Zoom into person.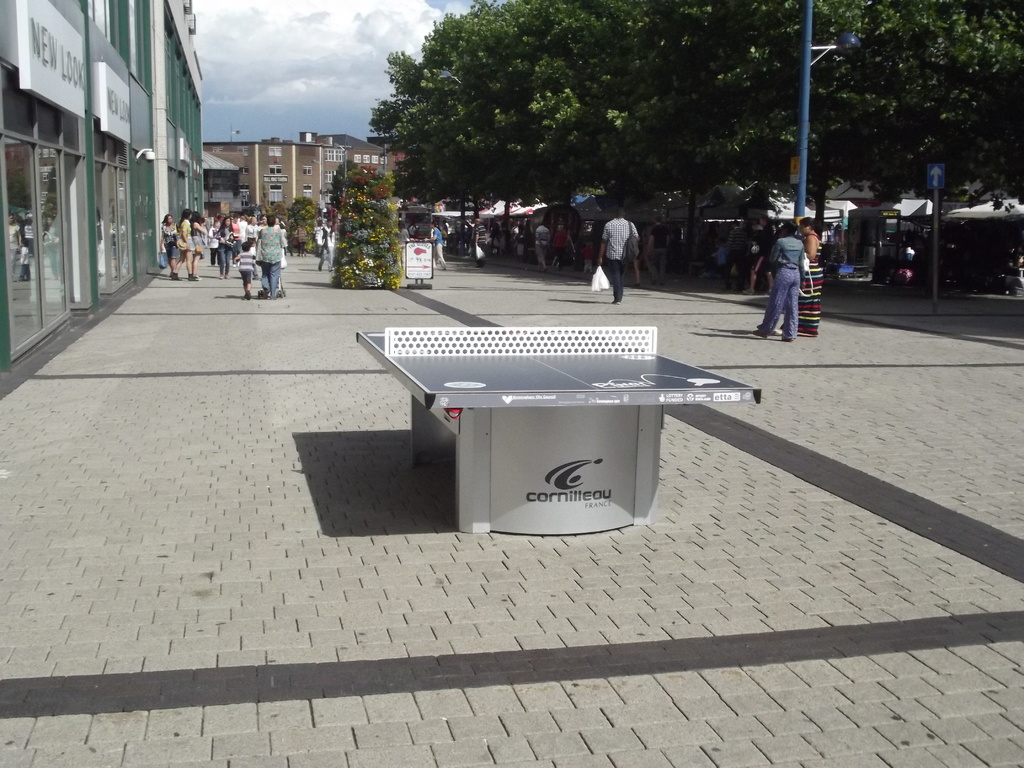
Zoom target: (left=257, top=213, right=267, bottom=231).
